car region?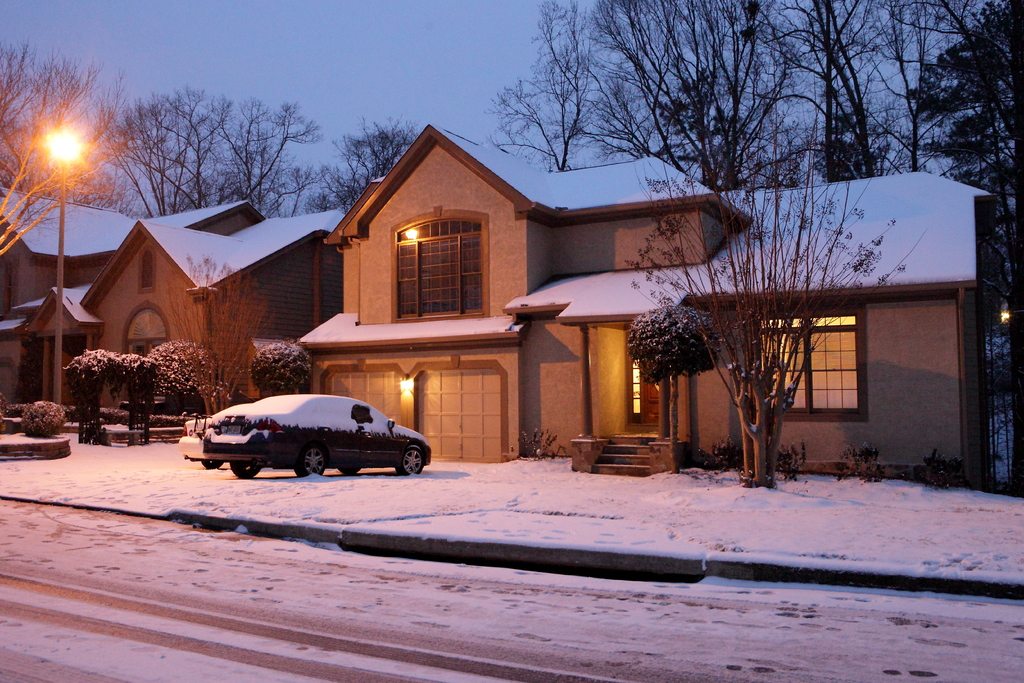
(x1=186, y1=387, x2=433, y2=483)
